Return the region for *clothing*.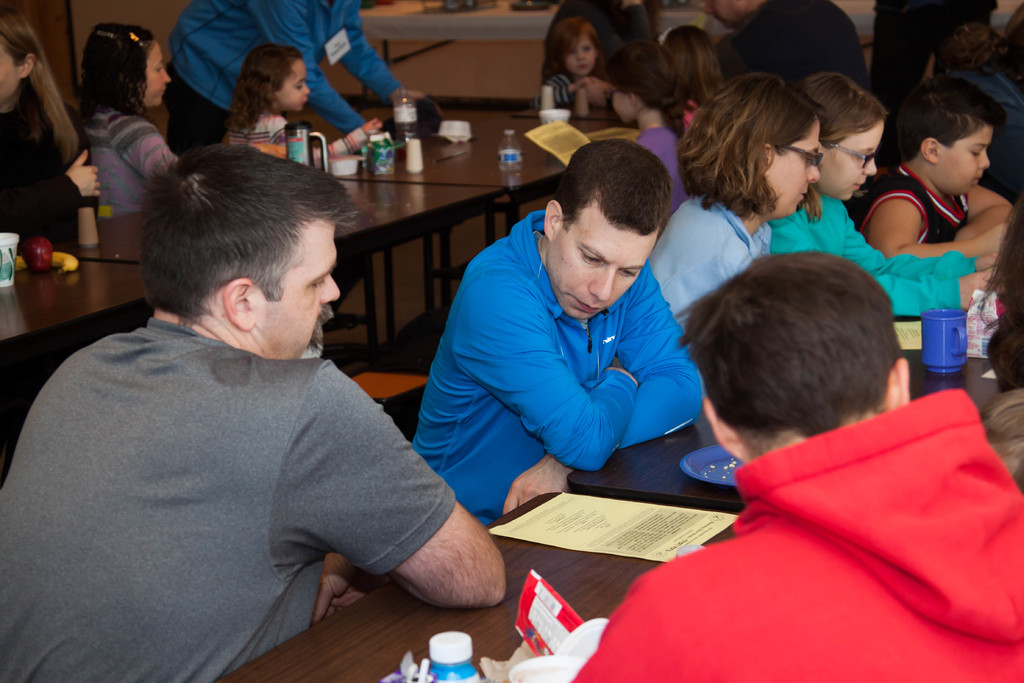
<bbox>0, 104, 86, 236</bbox>.
